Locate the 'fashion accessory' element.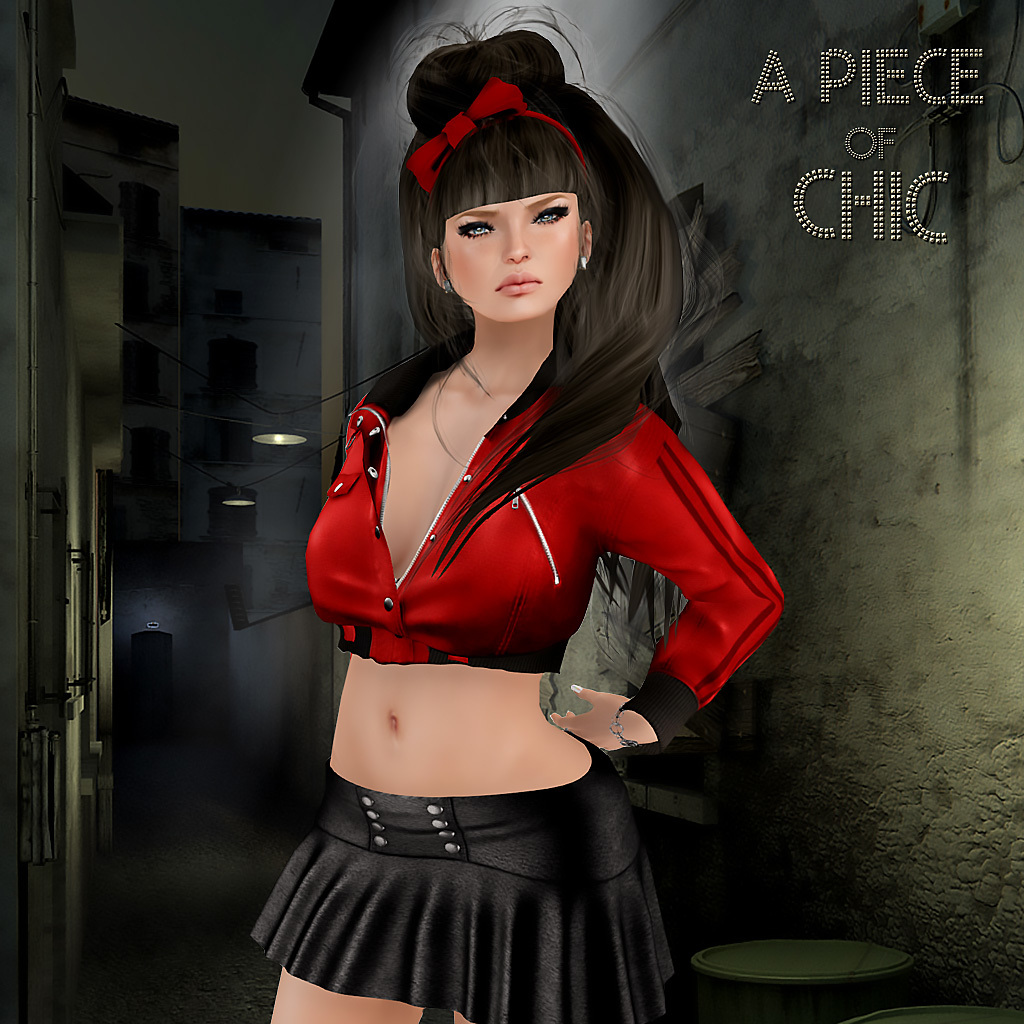
Element bbox: <region>611, 713, 639, 745</region>.
